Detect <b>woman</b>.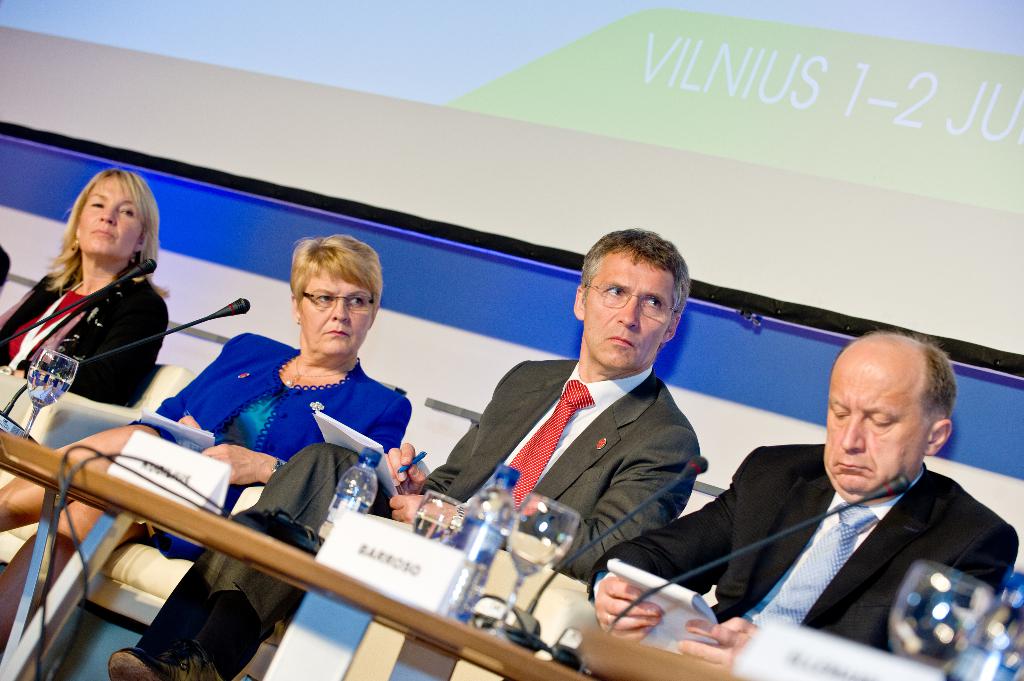
Detected at 0/166/164/407.
